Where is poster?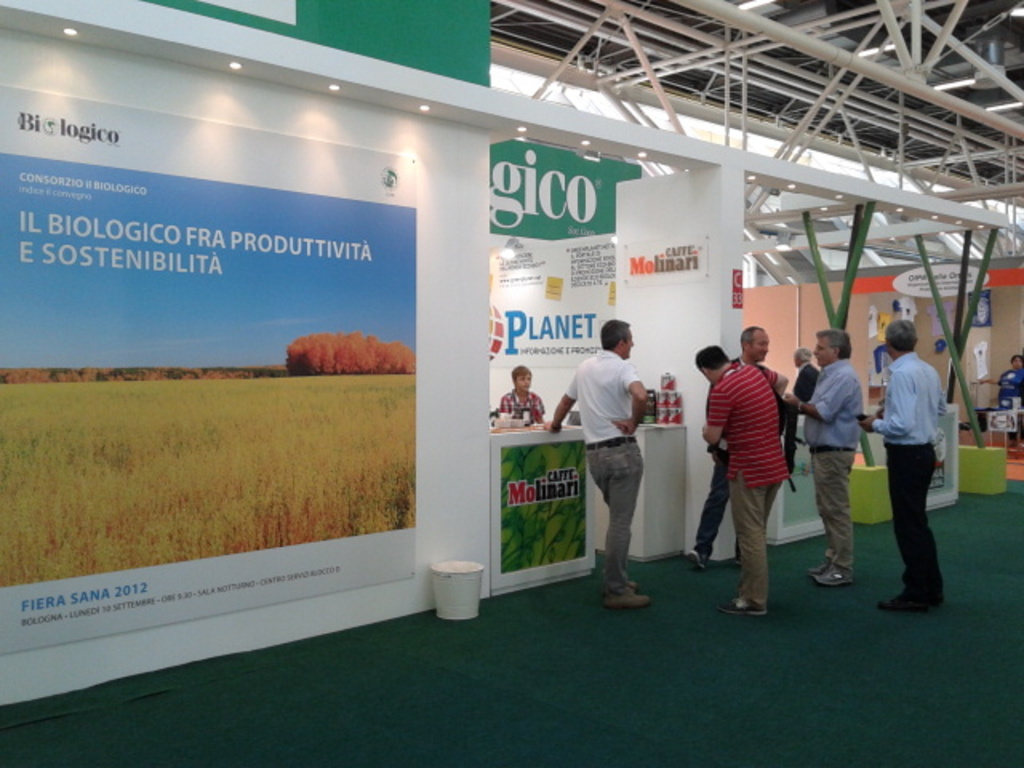
box=[0, 86, 419, 656].
